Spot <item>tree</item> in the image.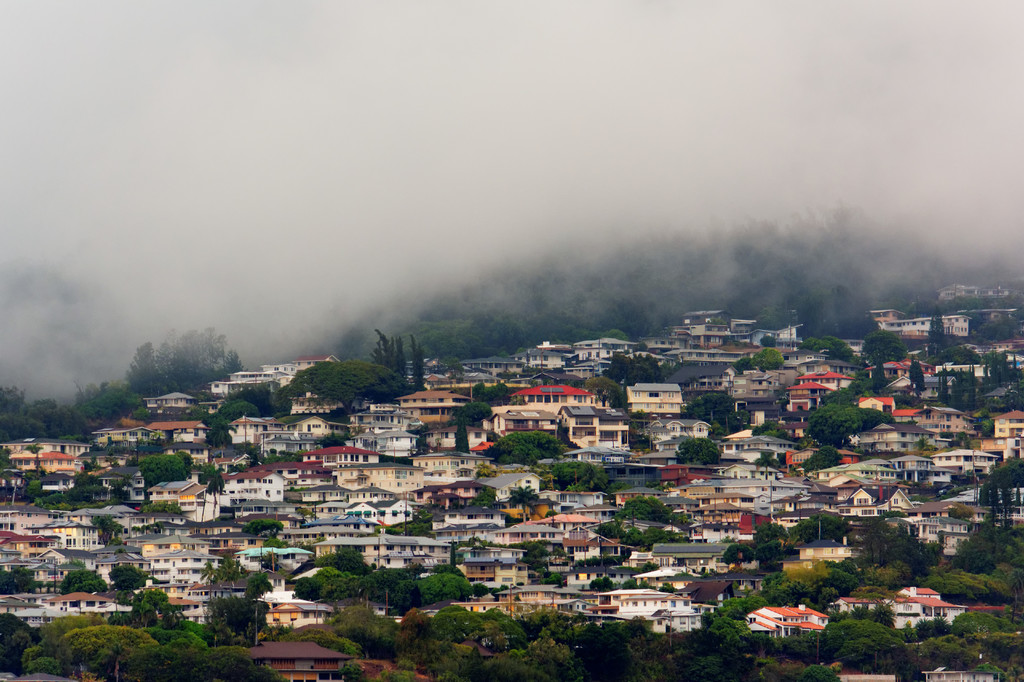
<item>tree</item> found at (left=478, top=489, right=497, bottom=511).
